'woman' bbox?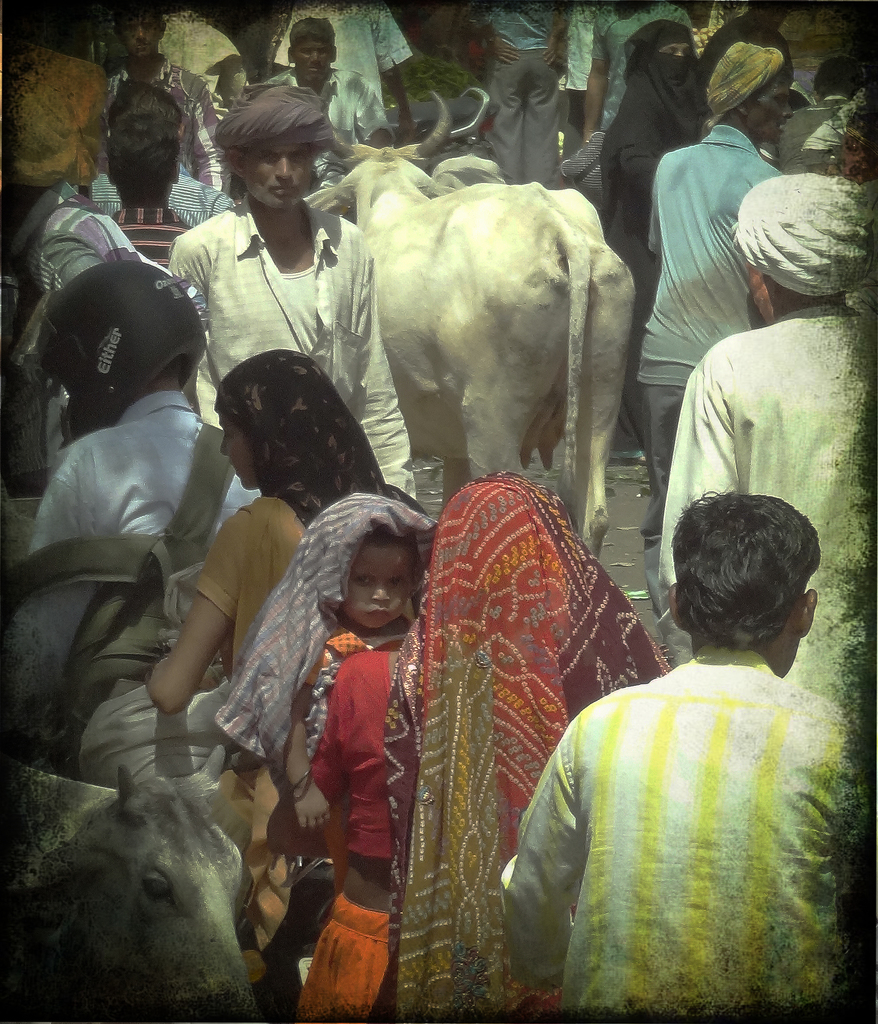
select_region(602, 12, 719, 465)
